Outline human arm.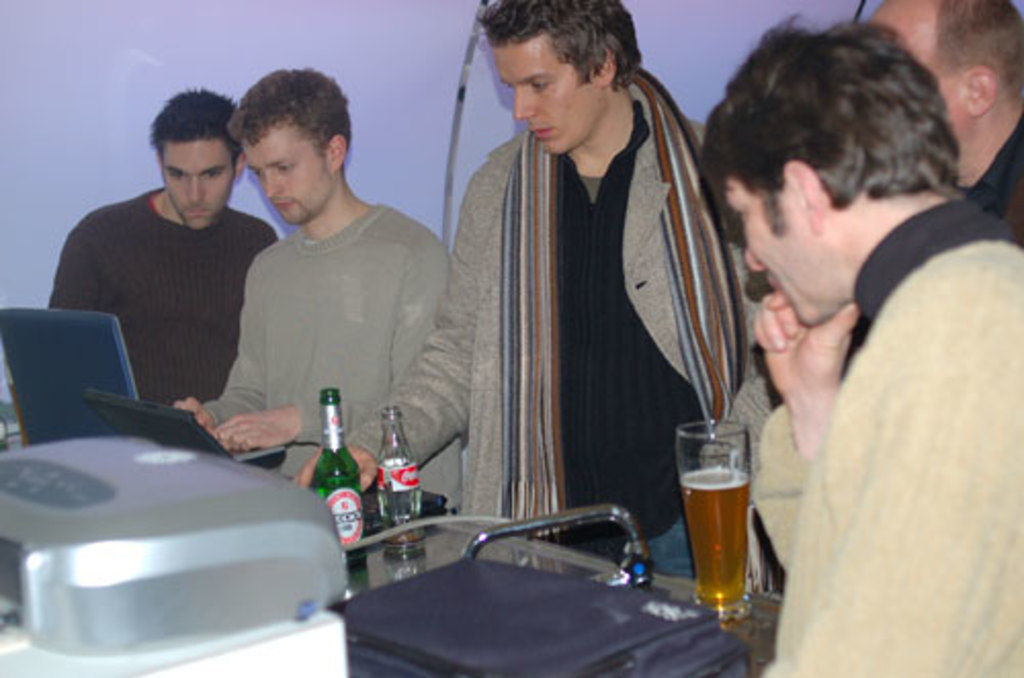
Outline: left=784, top=289, right=1022, bottom=676.
